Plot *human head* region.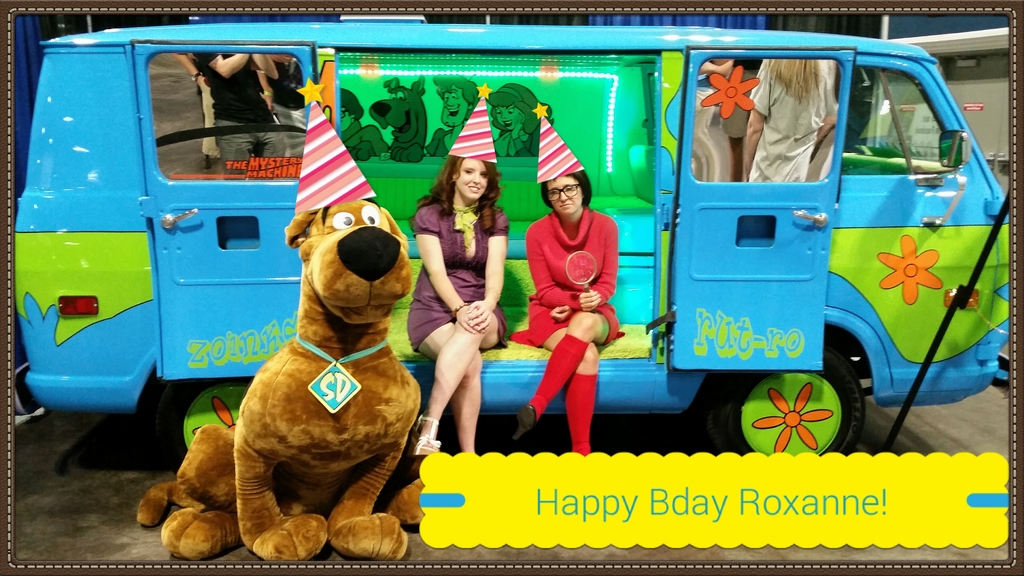
Plotted at [x1=532, y1=117, x2=590, y2=220].
